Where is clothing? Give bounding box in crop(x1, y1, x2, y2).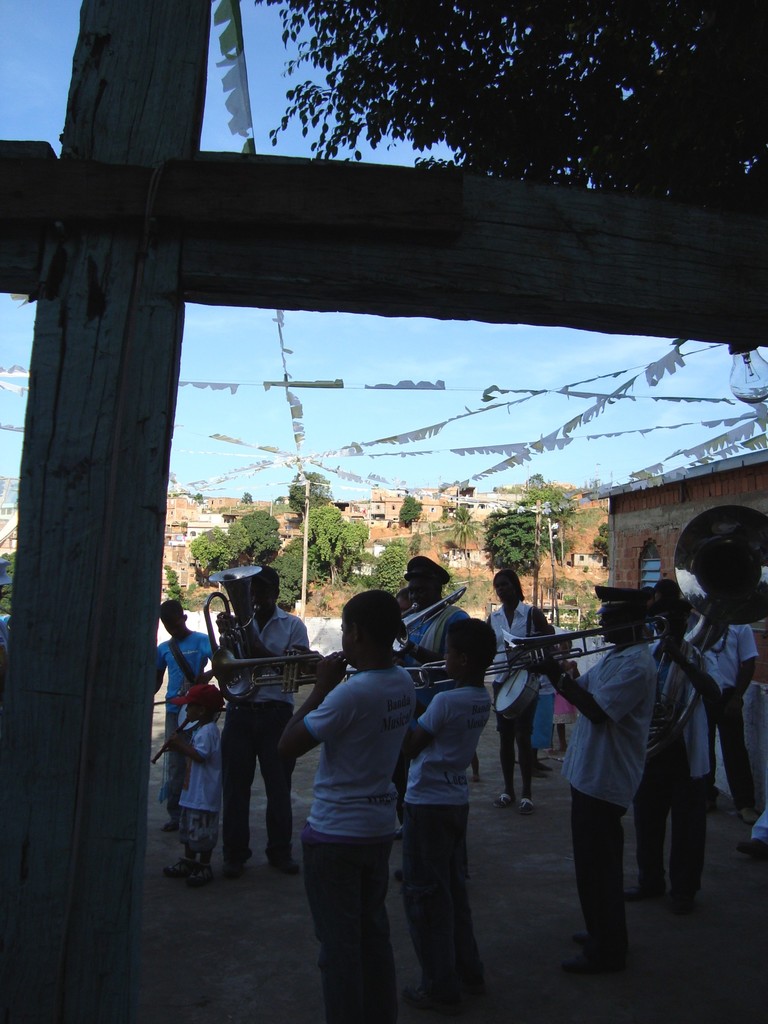
crop(639, 619, 698, 680).
